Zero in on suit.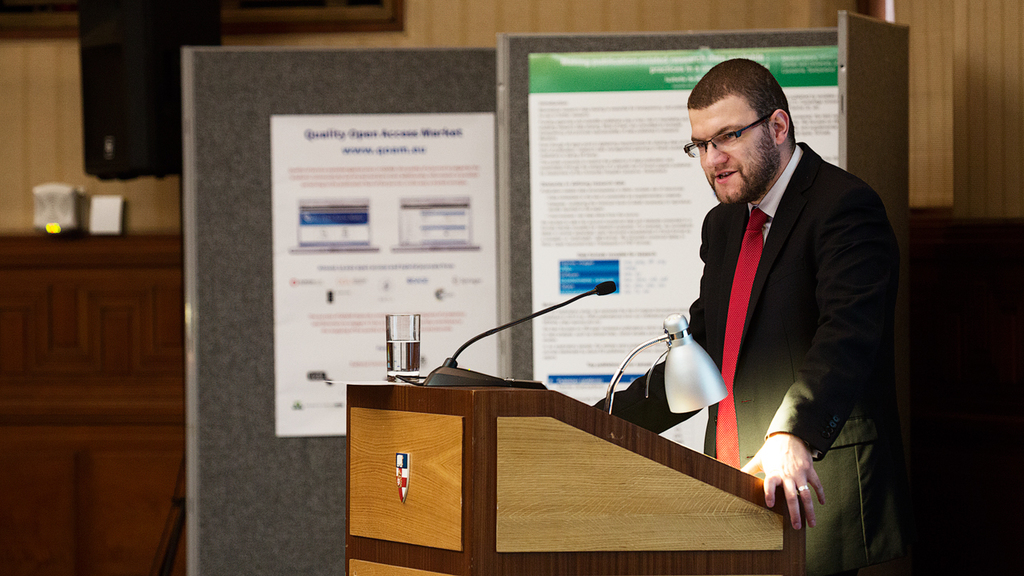
Zeroed in: (606, 155, 866, 531).
